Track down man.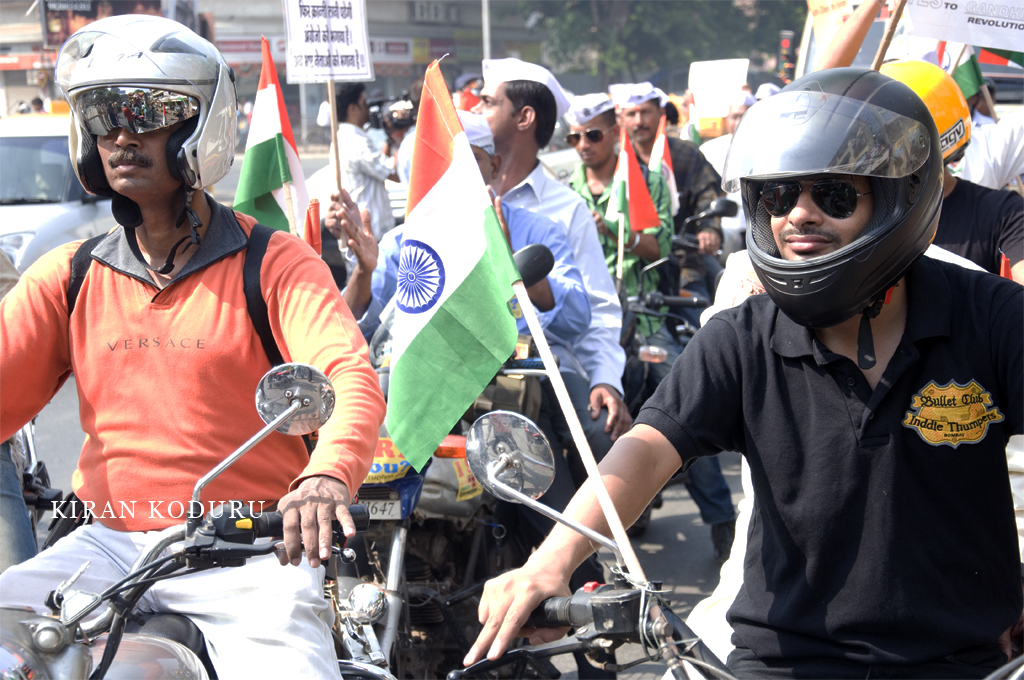
Tracked to [left=323, top=56, right=618, bottom=676].
